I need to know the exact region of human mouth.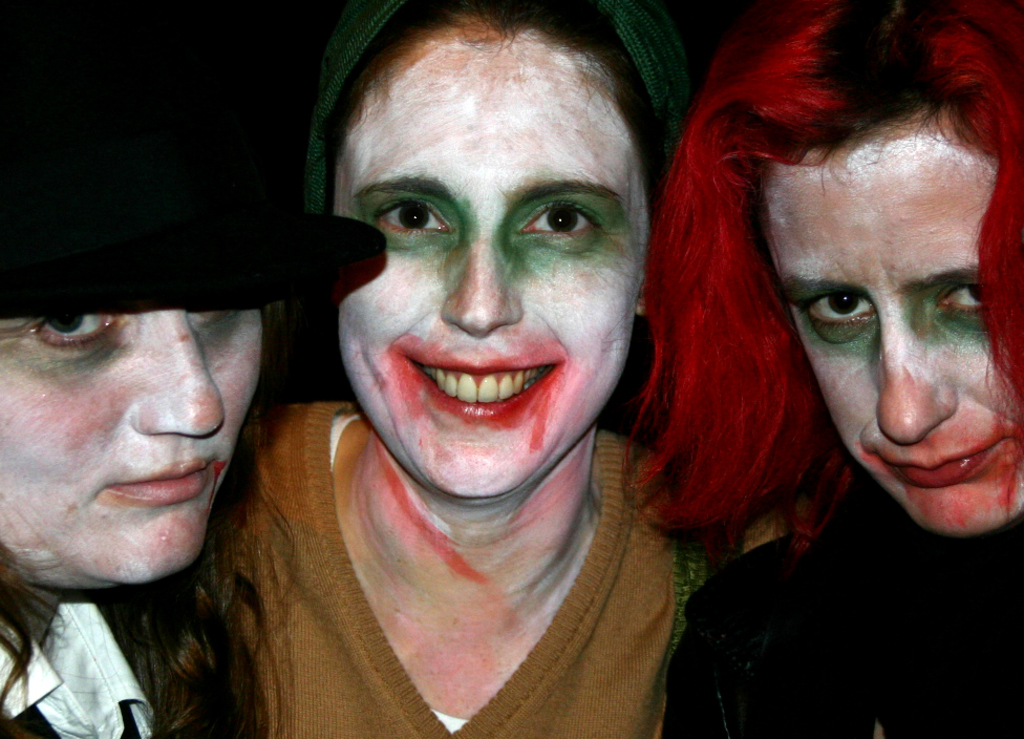
Region: box(866, 431, 1016, 504).
